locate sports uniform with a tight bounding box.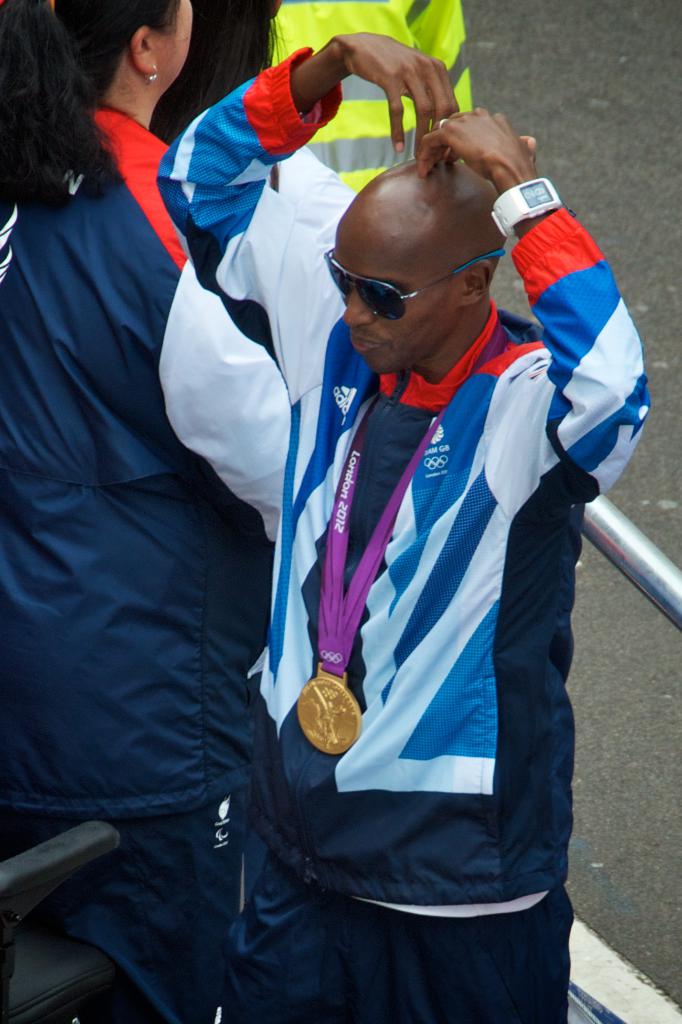
0 115 342 1023.
